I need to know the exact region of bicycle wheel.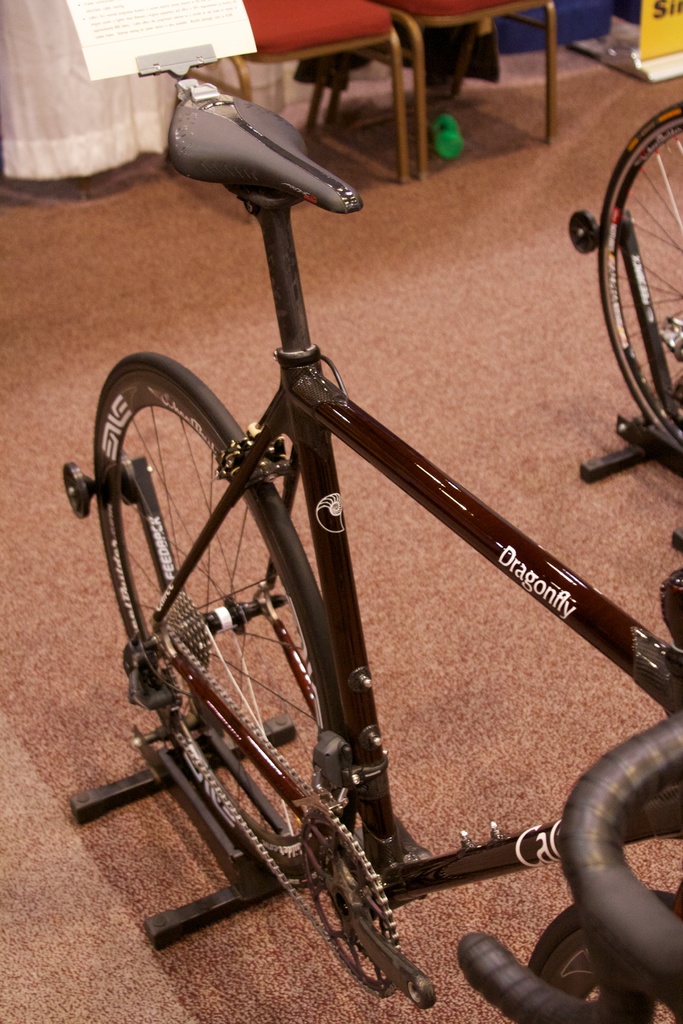
Region: crop(74, 381, 379, 919).
